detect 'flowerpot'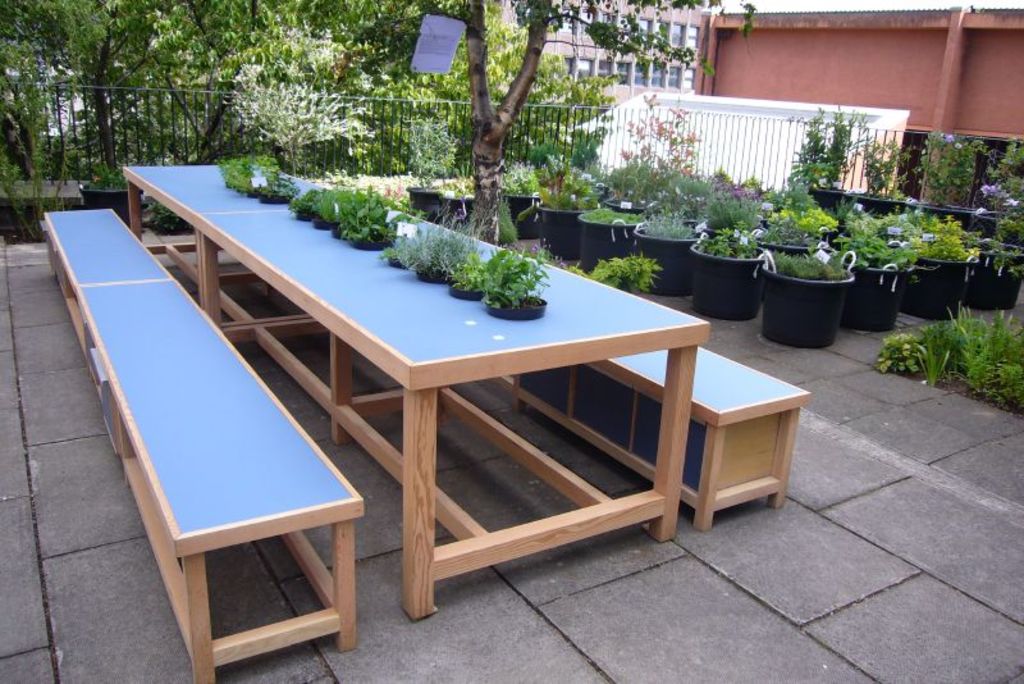
[571, 204, 634, 275]
